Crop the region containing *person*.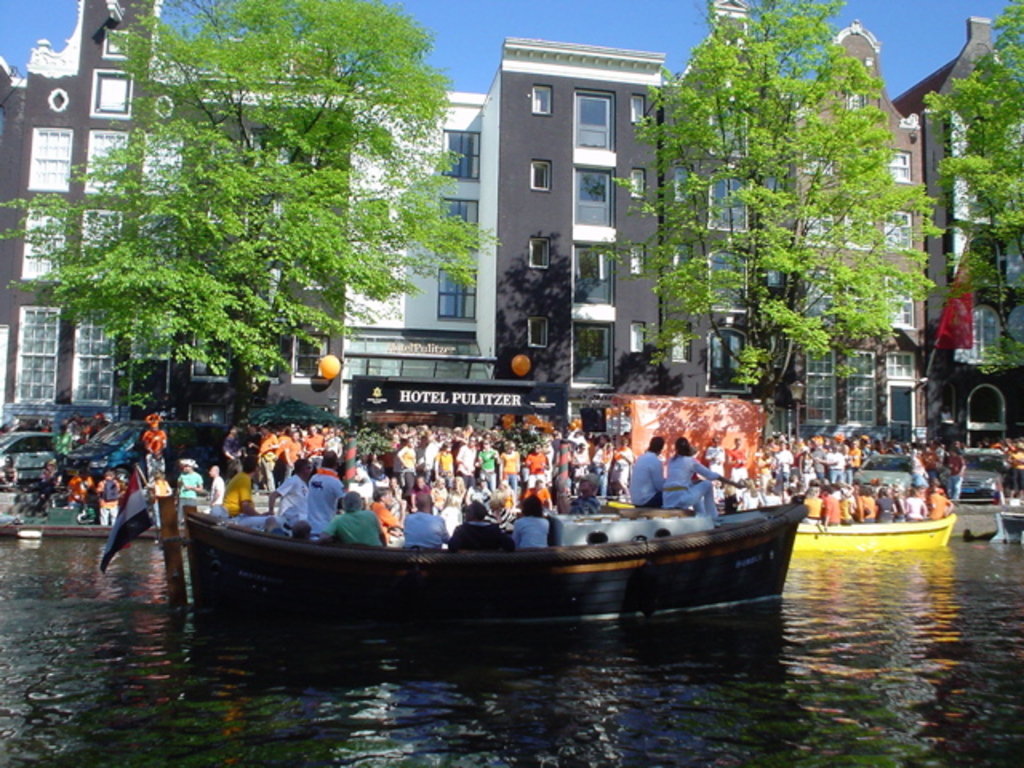
Crop region: l=139, t=469, r=170, b=530.
